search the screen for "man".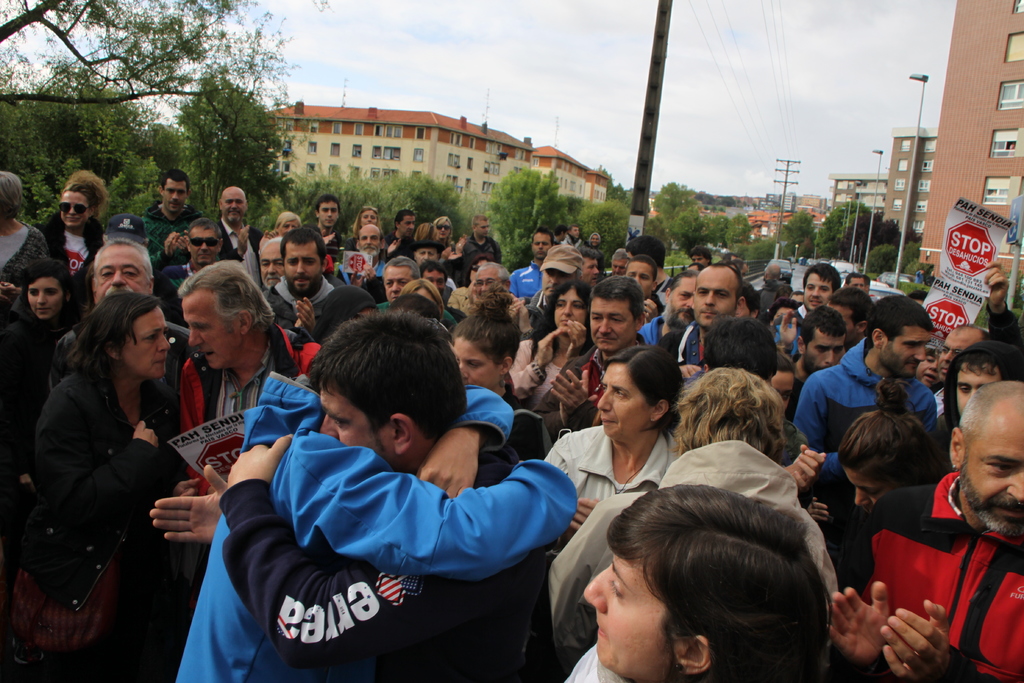
Found at Rect(381, 249, 459, 331).
